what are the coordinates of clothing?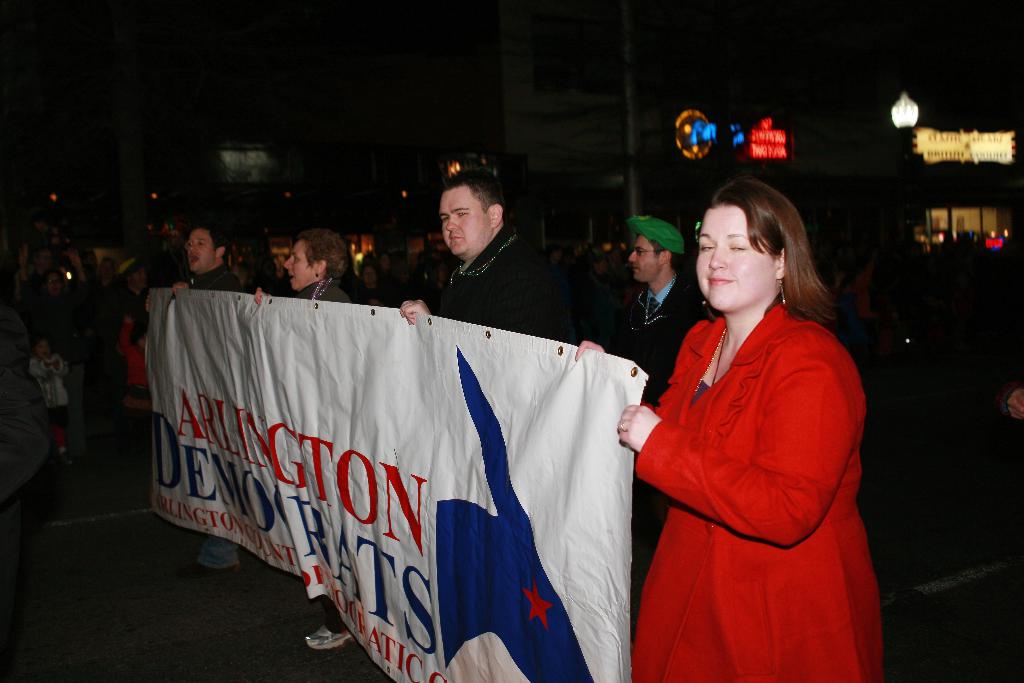
[left=115, top=293, right=155, bottom=391].
